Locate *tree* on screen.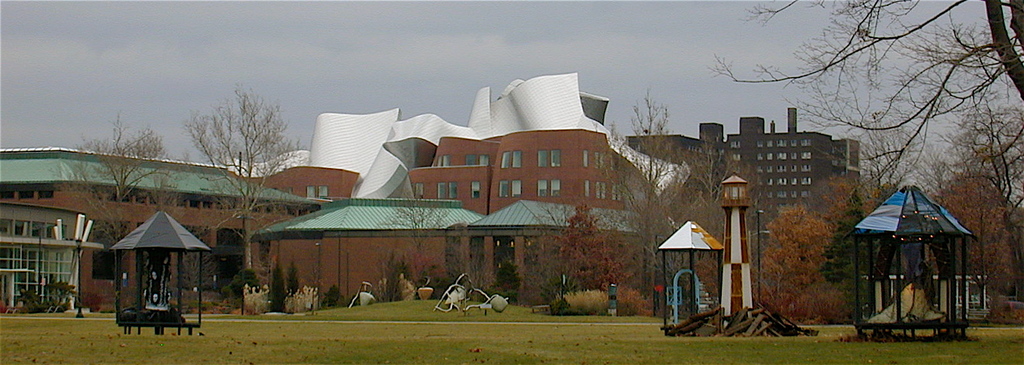
On screen at locate(595, 82, 717, 315).
